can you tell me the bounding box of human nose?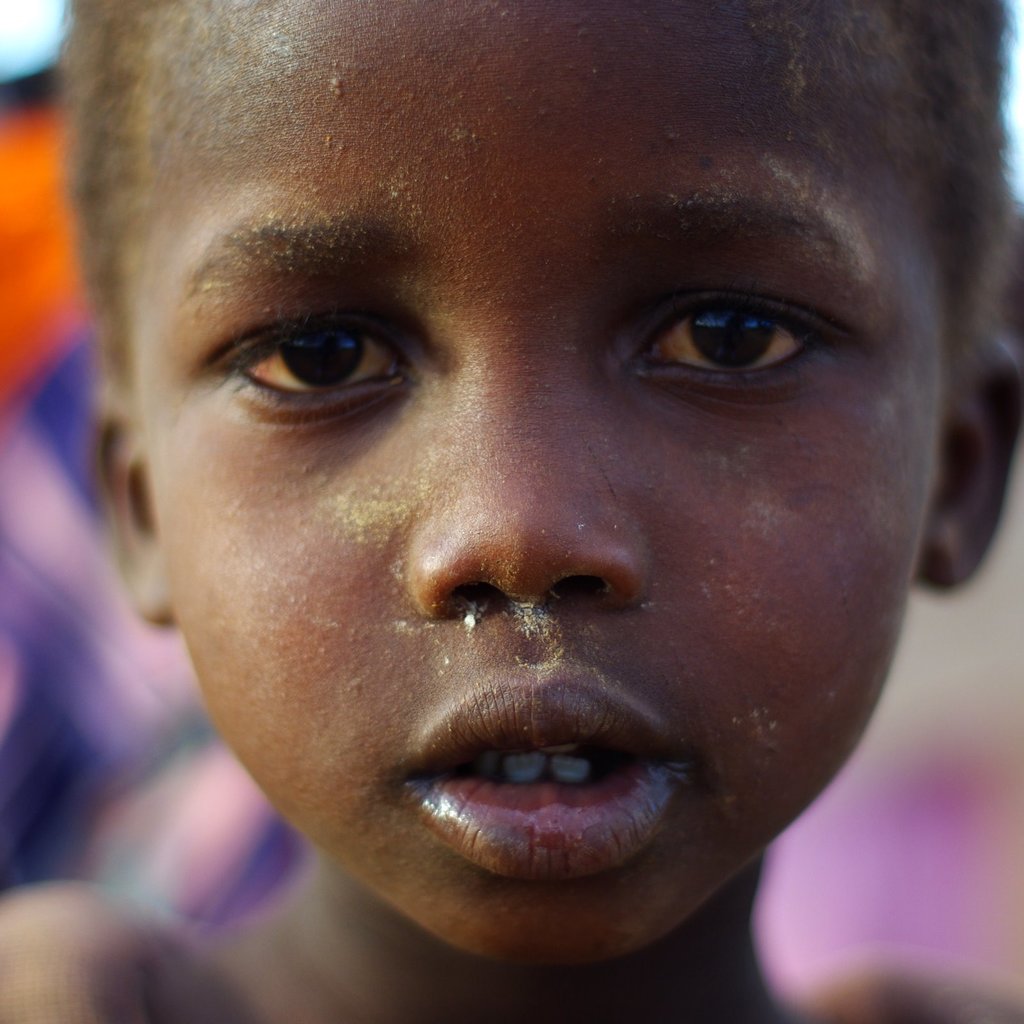
l=404, t=356, r=648, b=616.
